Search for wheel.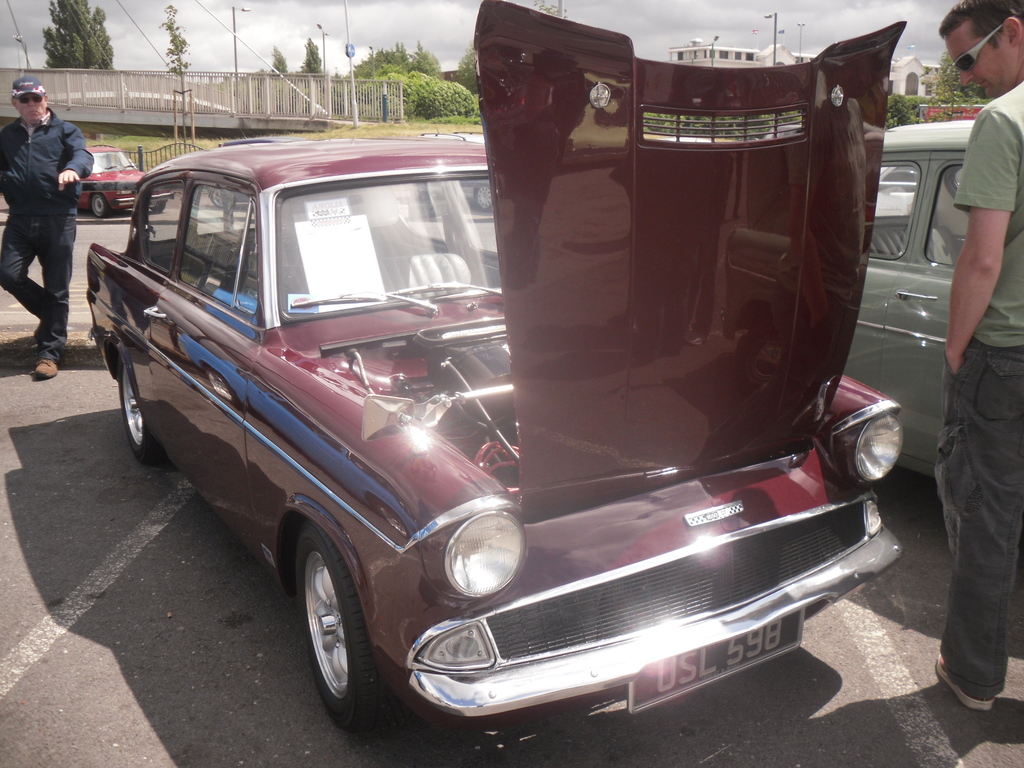
Found at (x1=475, y1=186, x2=490, y2=214).
